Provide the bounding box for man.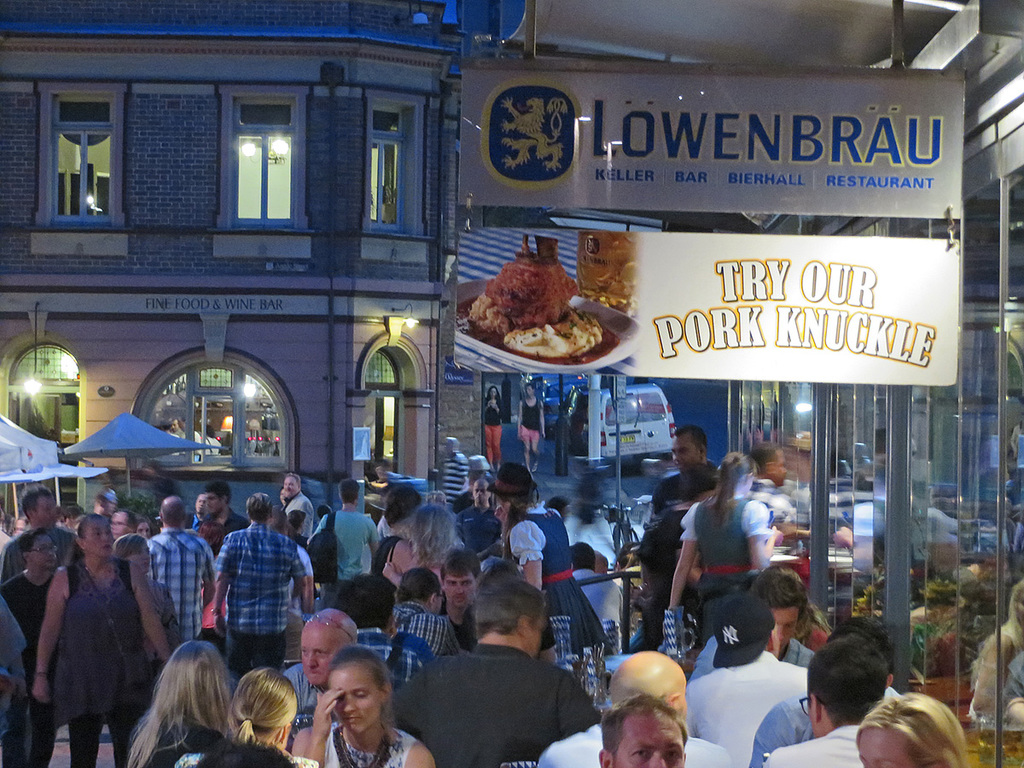
(437,549,482,650).
